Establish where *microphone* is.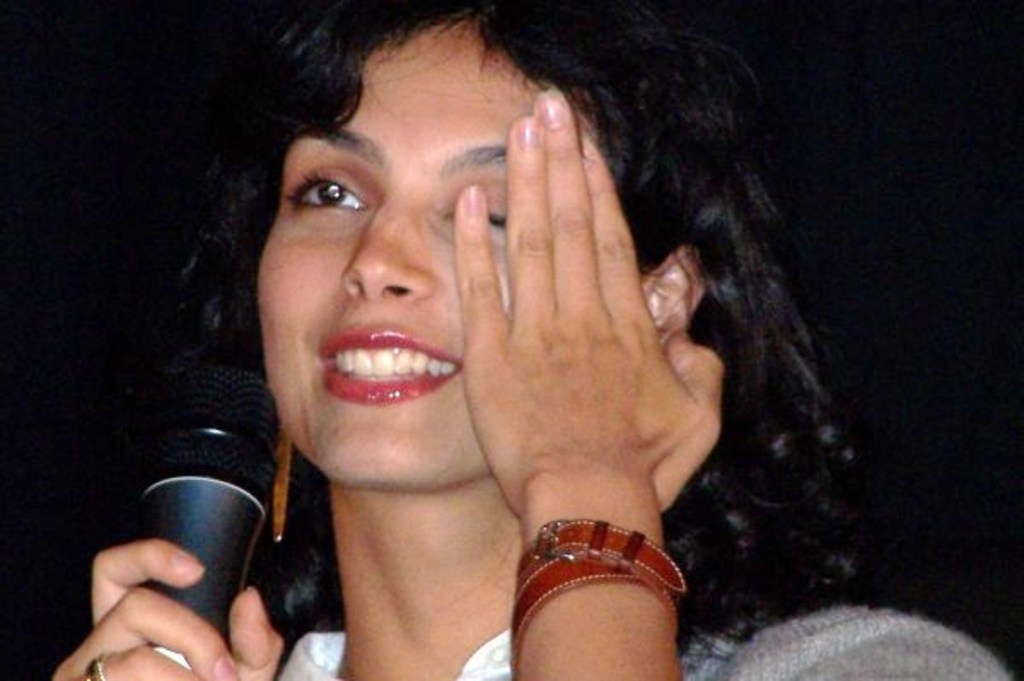
Established at <box>126,355,288,679</box>.
